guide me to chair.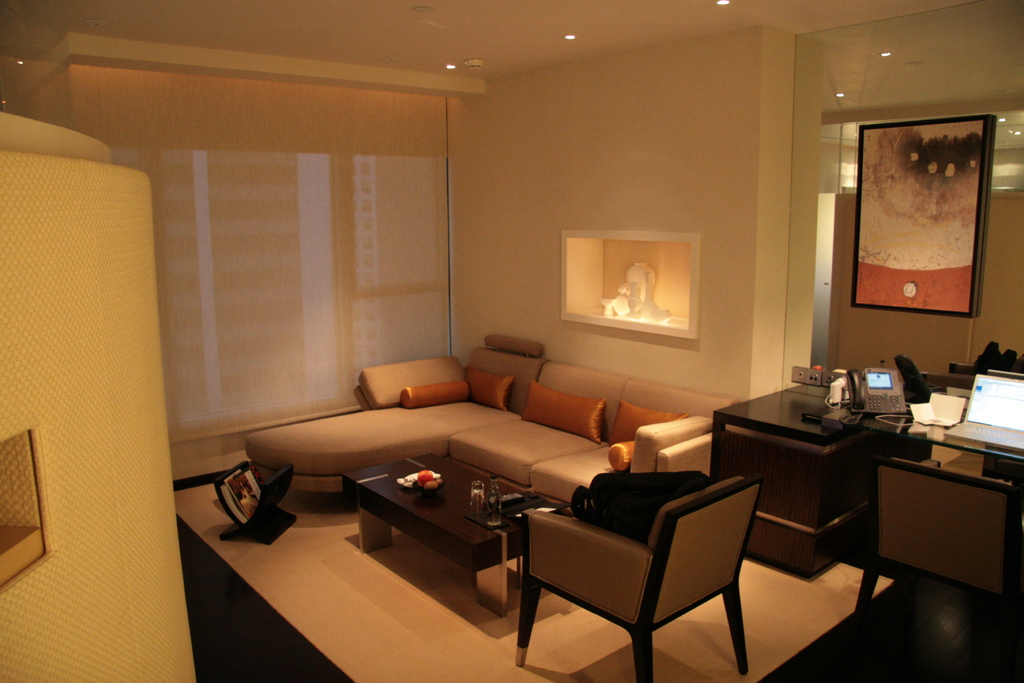
Guidance: left=507, top=416, right=758, bottom=682.
